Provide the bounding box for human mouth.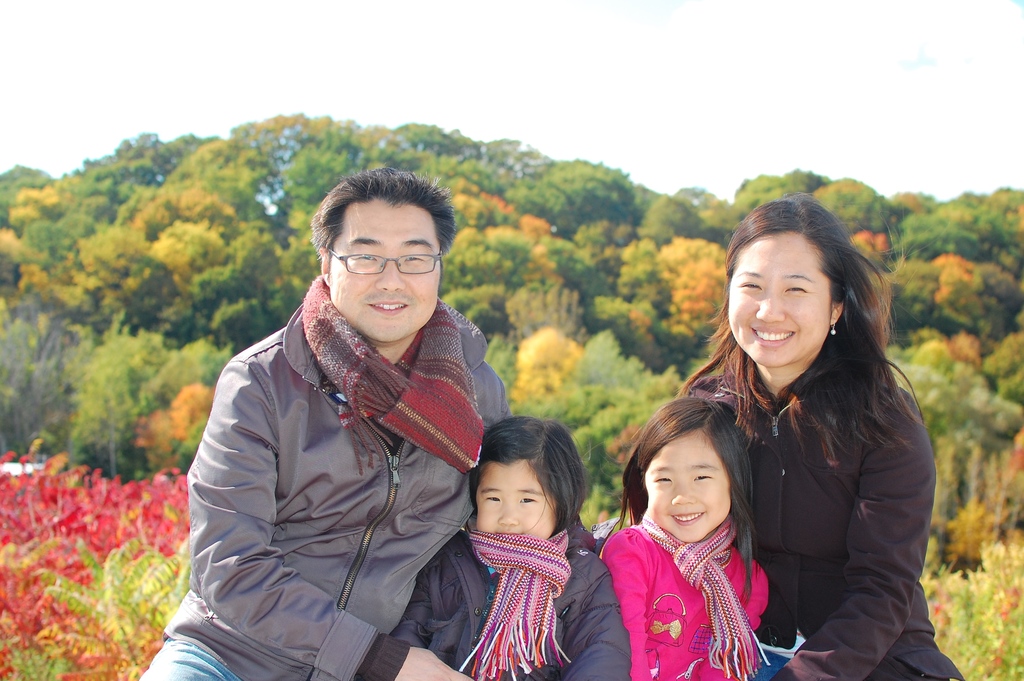
x1=367, y1=299, x2=408, y2=315.
